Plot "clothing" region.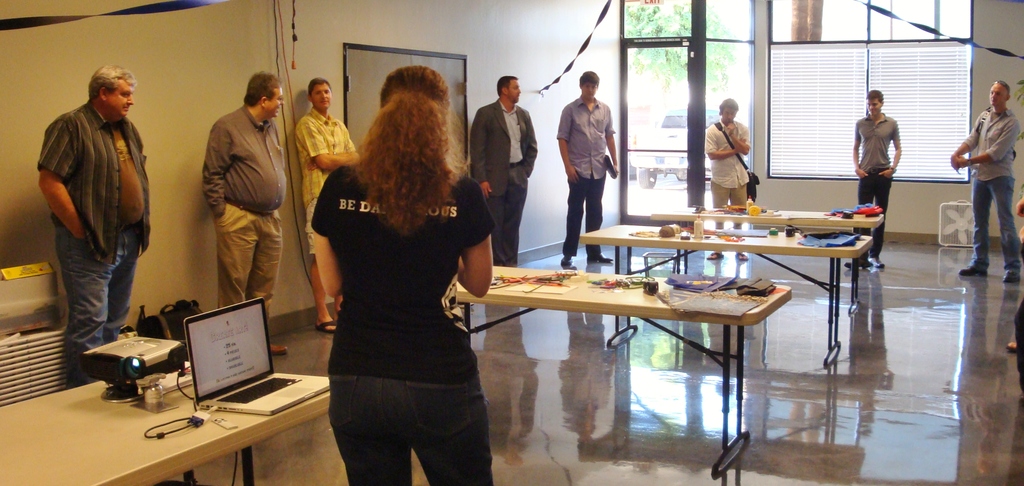
Plotted at <bbox>31, 99, 150, 380</bbox>.
